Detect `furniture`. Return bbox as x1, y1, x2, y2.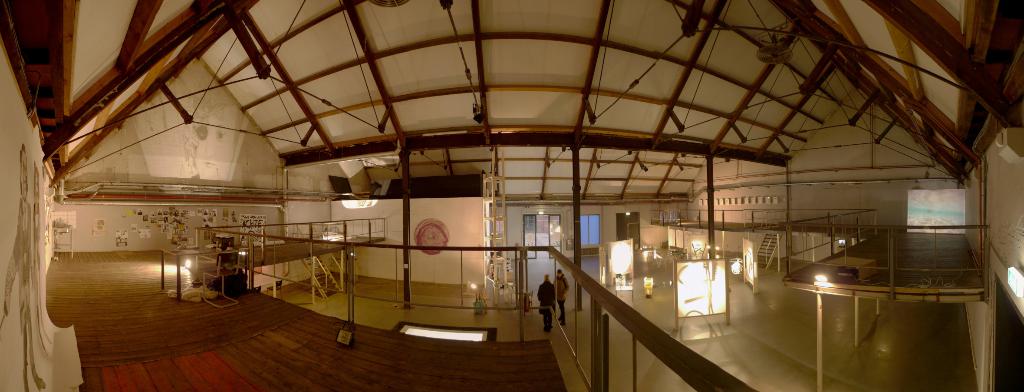
203, 243, 240, 311.
